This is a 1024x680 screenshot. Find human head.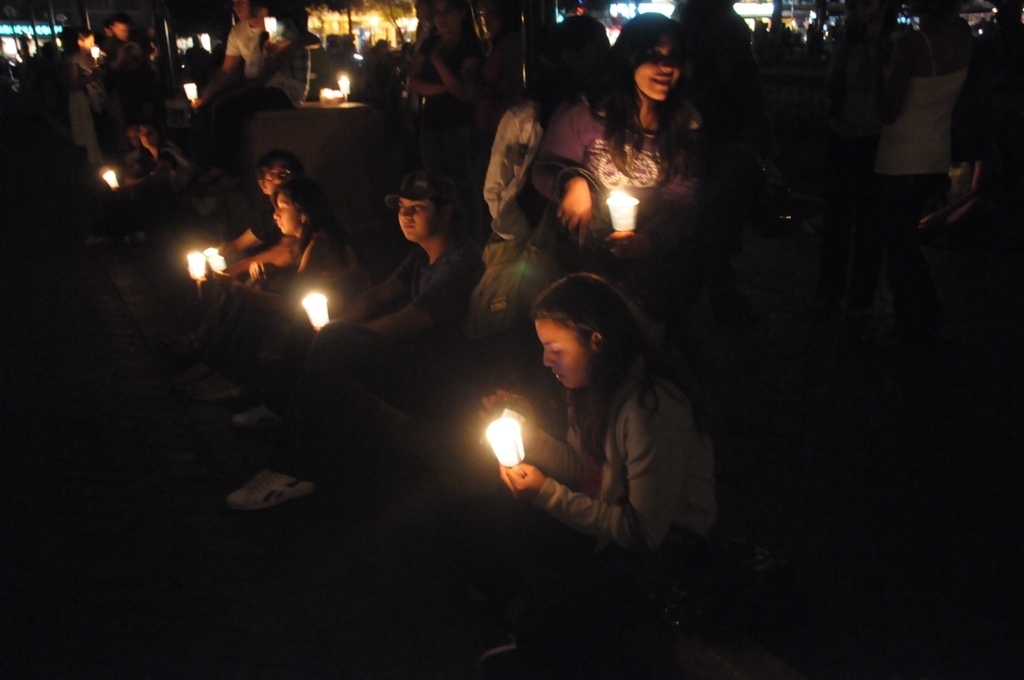
Bounding box: (78,31,93,47).
